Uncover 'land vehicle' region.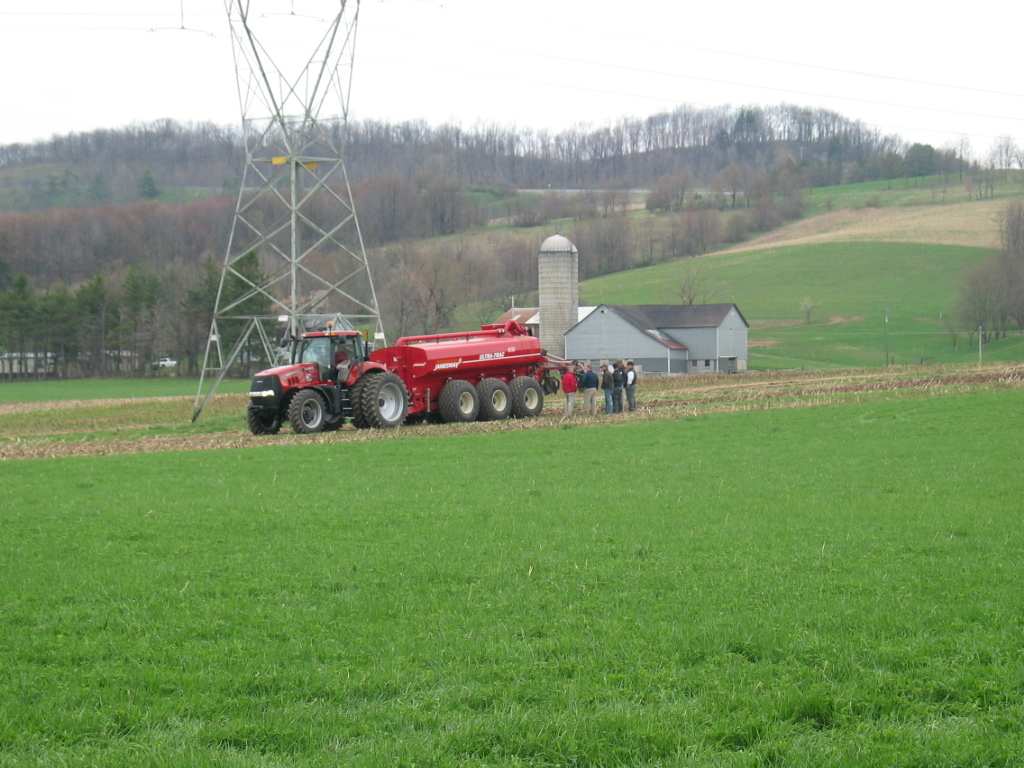
Uncovered: 260, 297, 570, 432.
